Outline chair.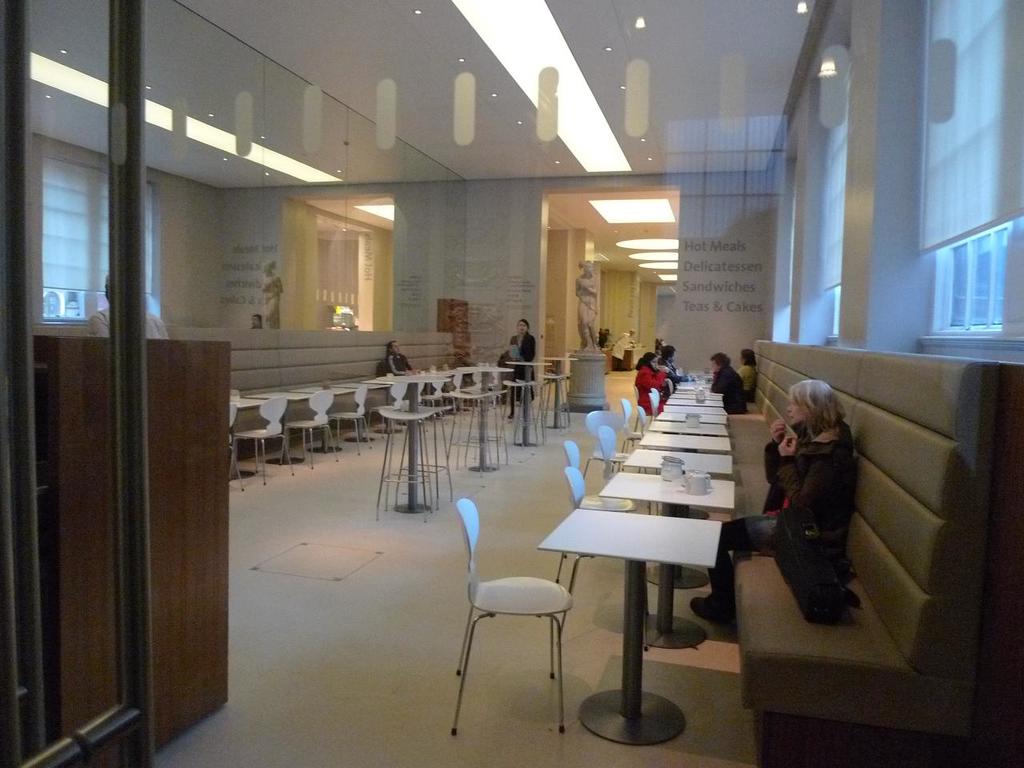
Outline: l=223, t=405, r=245, b=487.
